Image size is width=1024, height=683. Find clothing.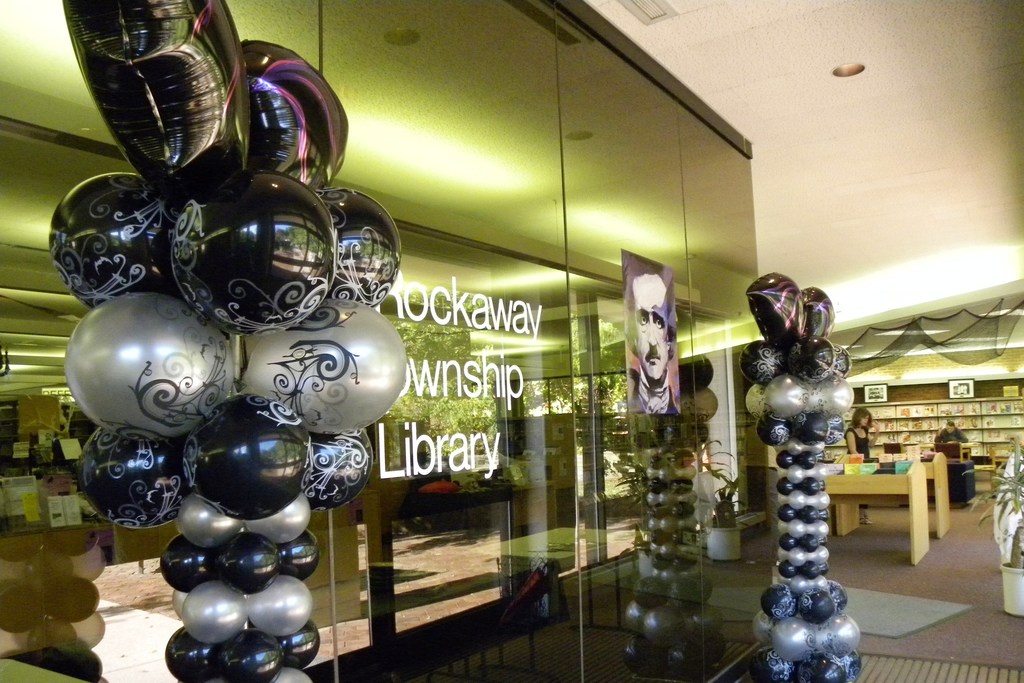
[932,428,968,443].
